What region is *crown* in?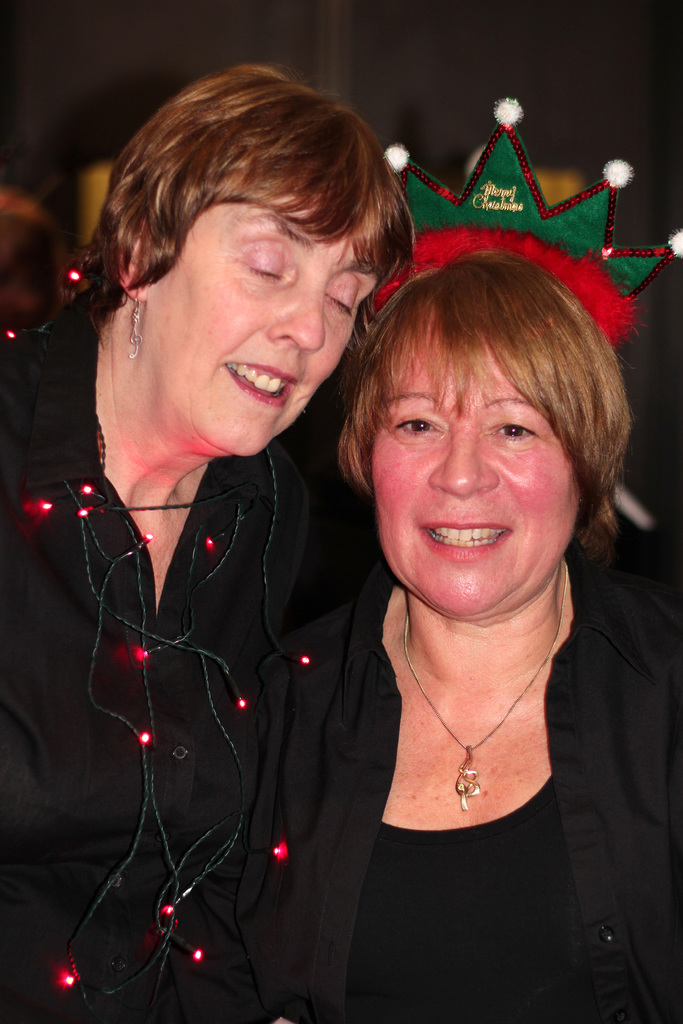
bbox=(366, 99, 682, 353).
